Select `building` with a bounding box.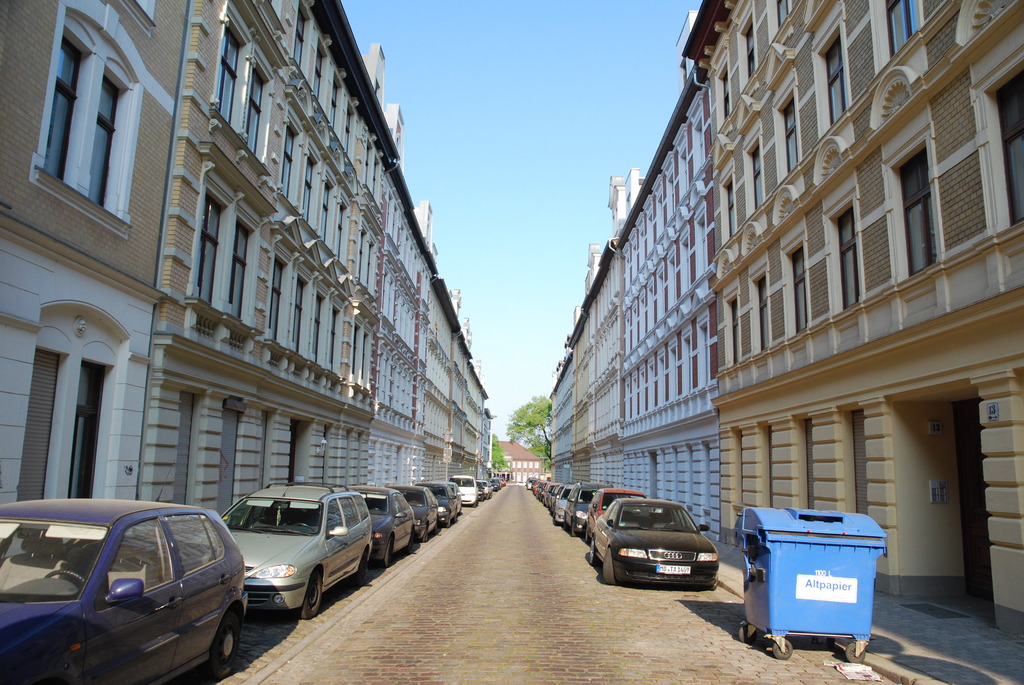
499, 436, 543, 492.
